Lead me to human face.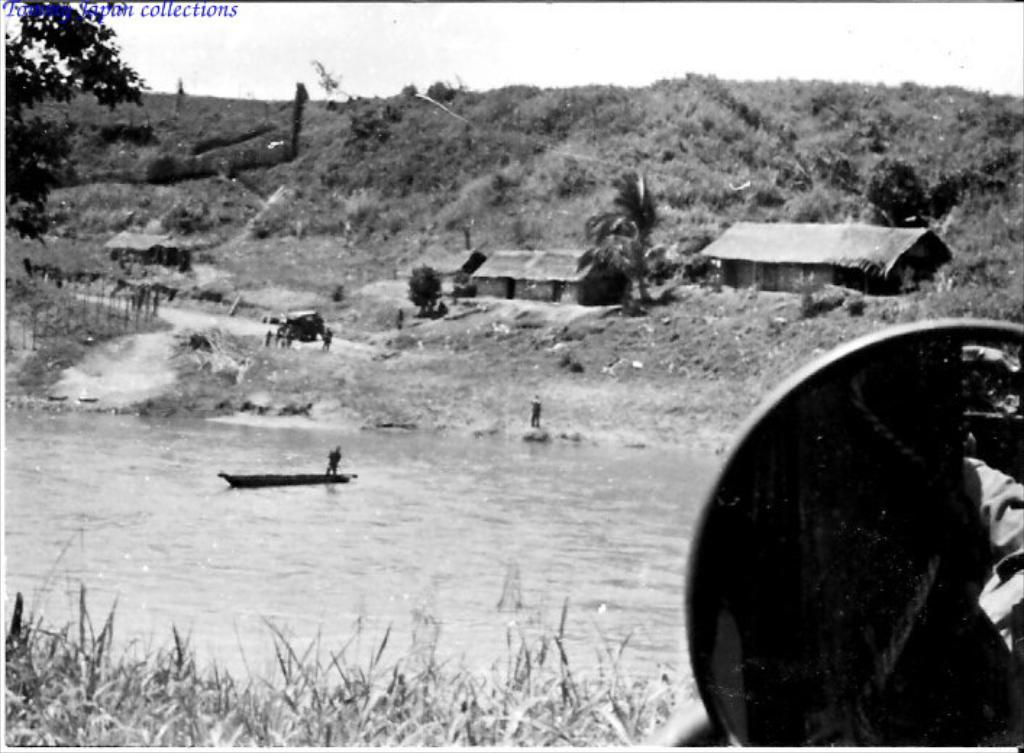
Lead to [left=969, top=463, right=1023, bottom=527].
